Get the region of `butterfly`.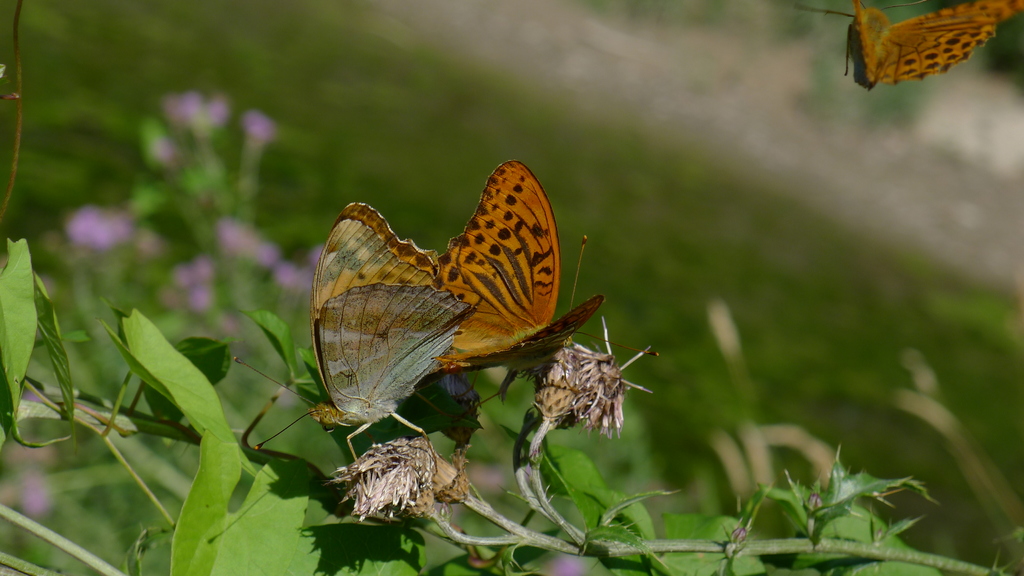
[x1=220, y1=283, x2=476, y2=468].
